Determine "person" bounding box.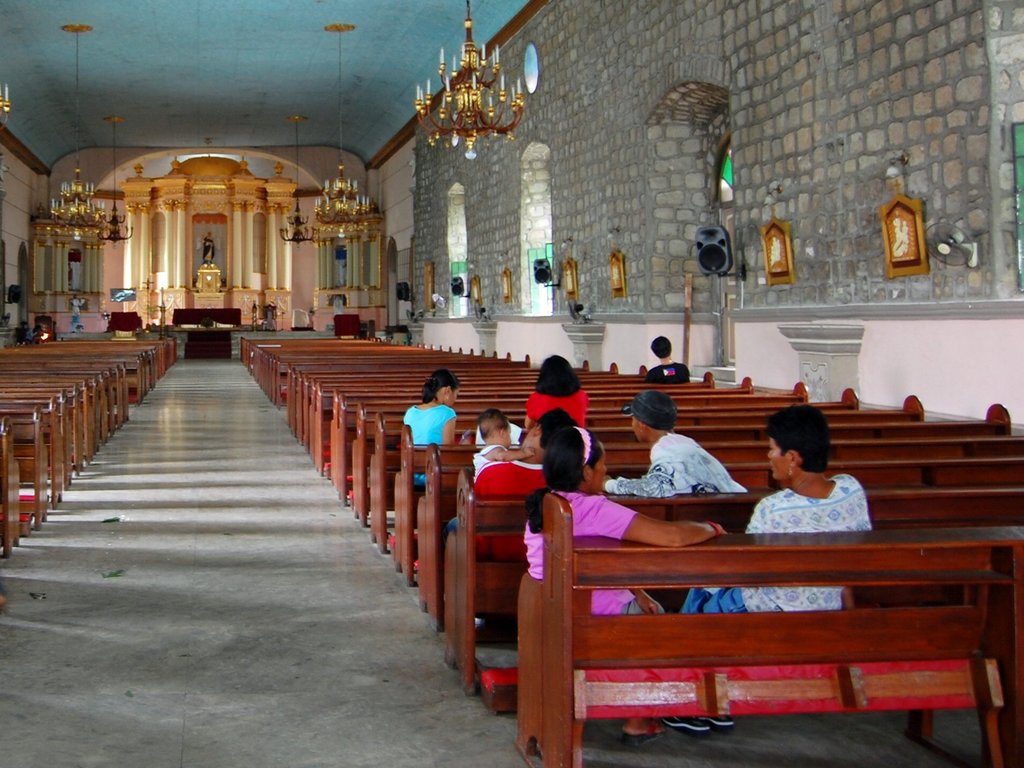
Determined: l=444, t=406, r=580, b=535.
